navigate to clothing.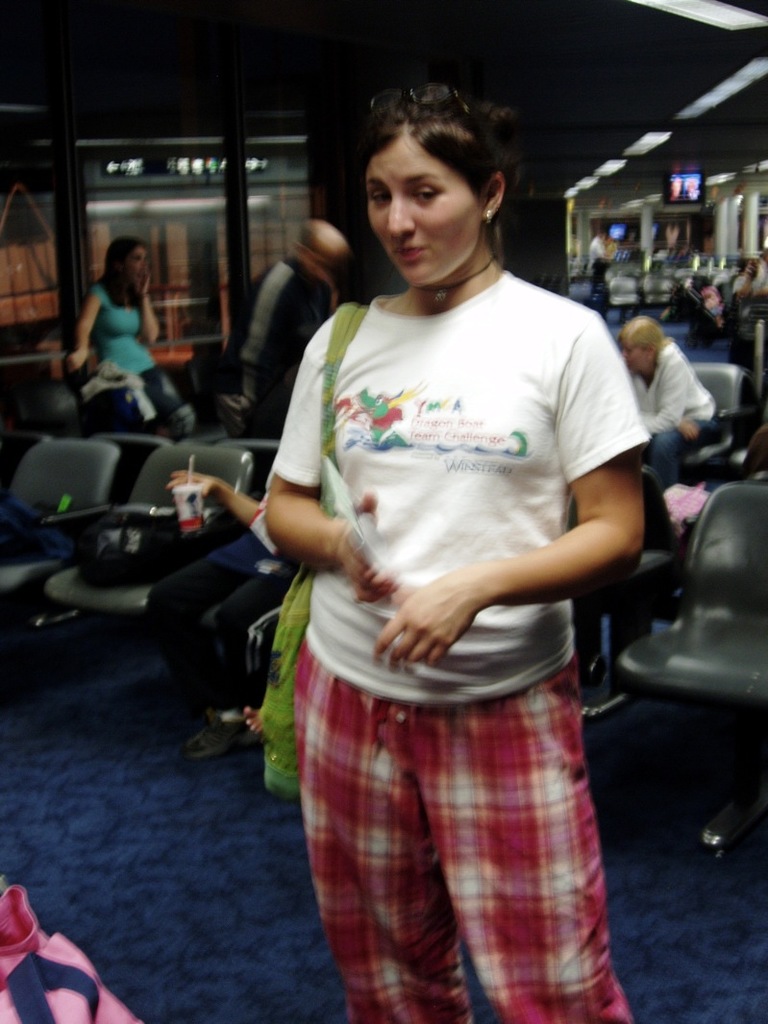
Navigation target: rect(83, 271, 166, 376).
